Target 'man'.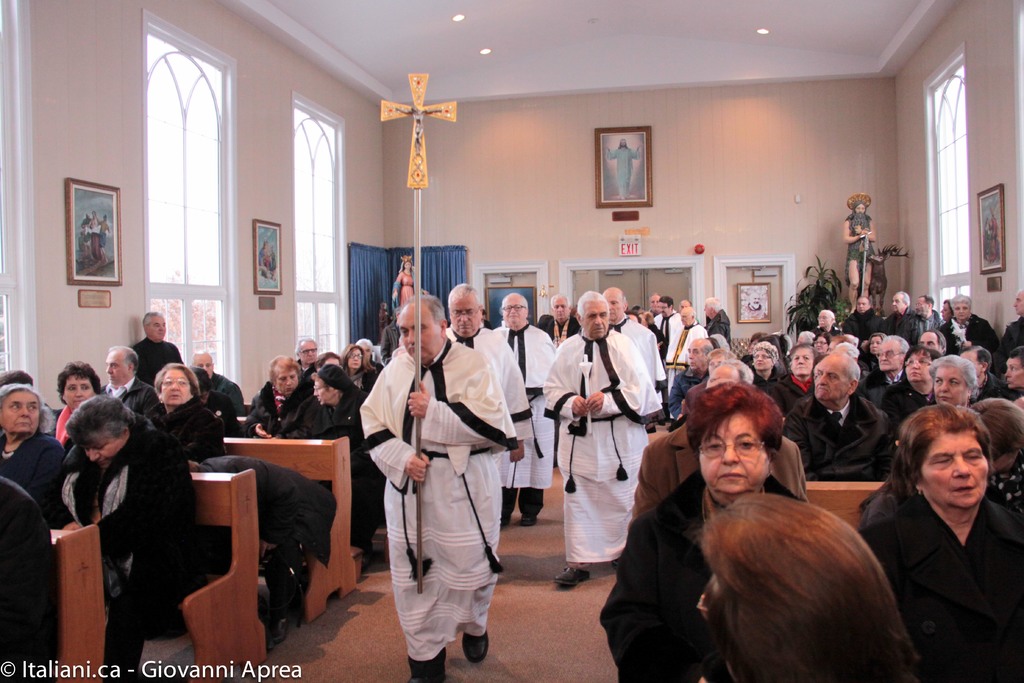
Target region: pyautogui.locateOnScreen(919, 334, 943, 355).
